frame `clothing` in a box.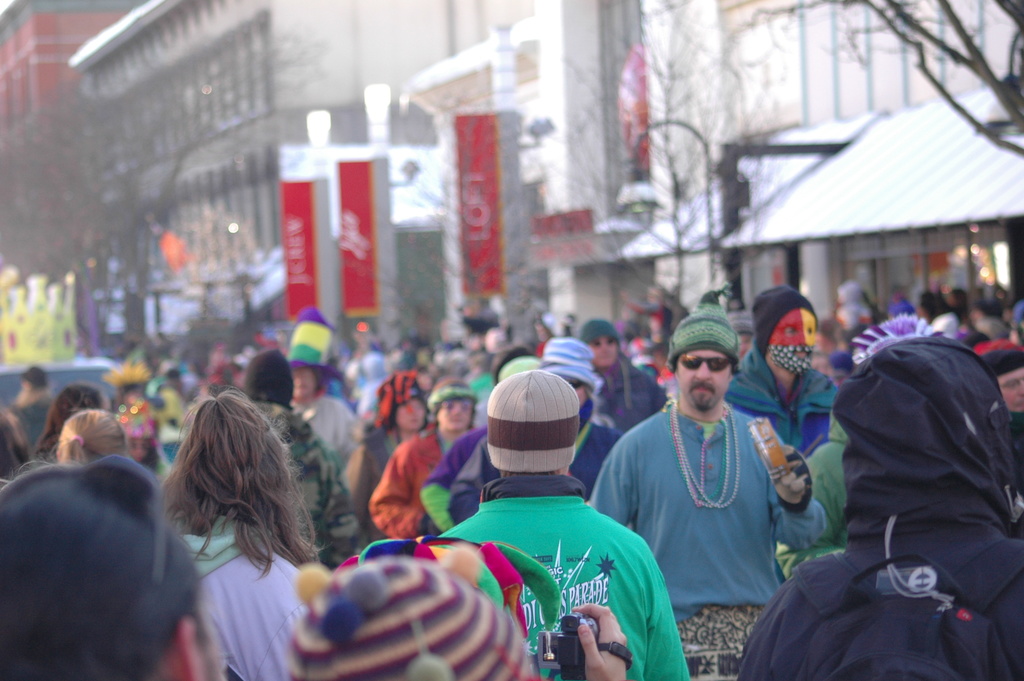
[x1=726, y1=341, x2=1023, y2=680].
